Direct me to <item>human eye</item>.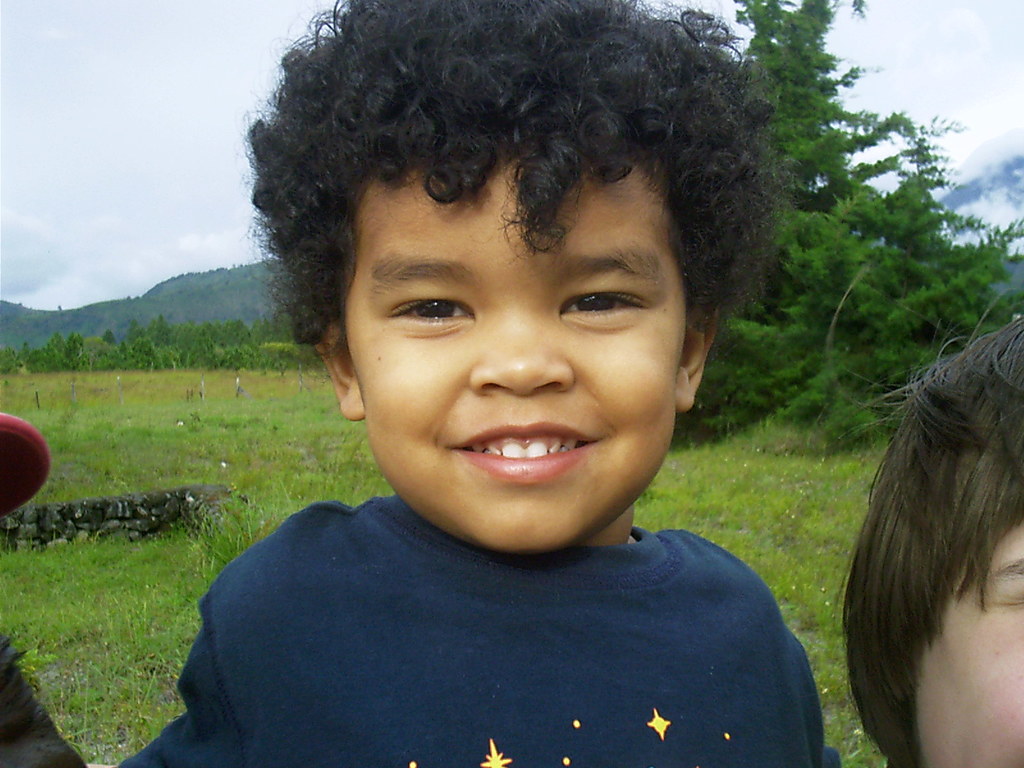
Direction: (left=559, top=286, right=656, bottom=328).
